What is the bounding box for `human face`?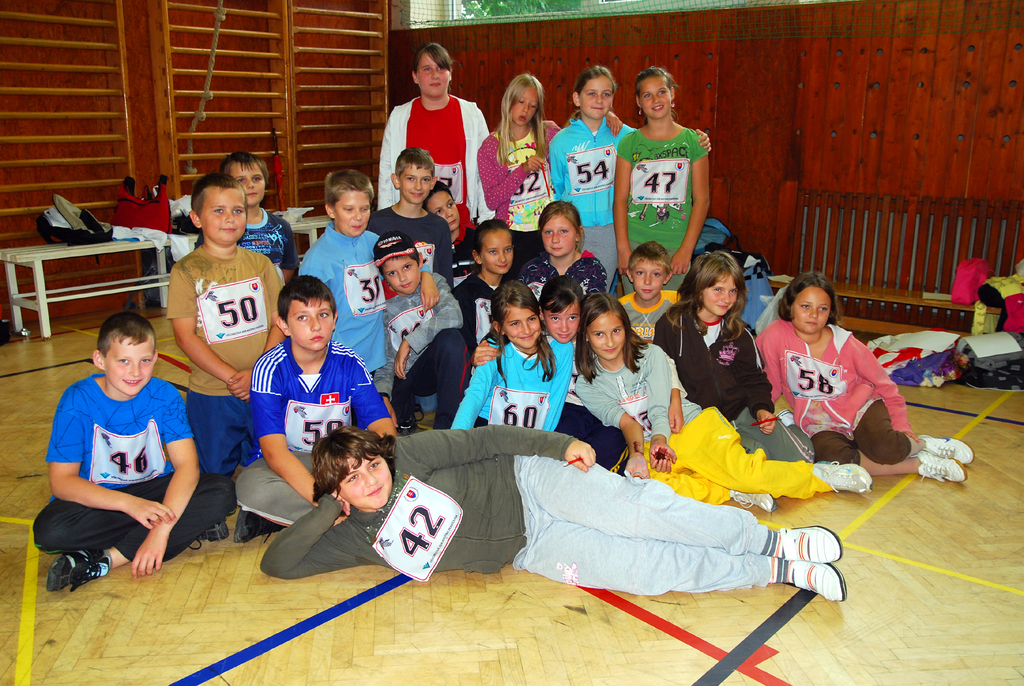
635, 261, 666, 298.
